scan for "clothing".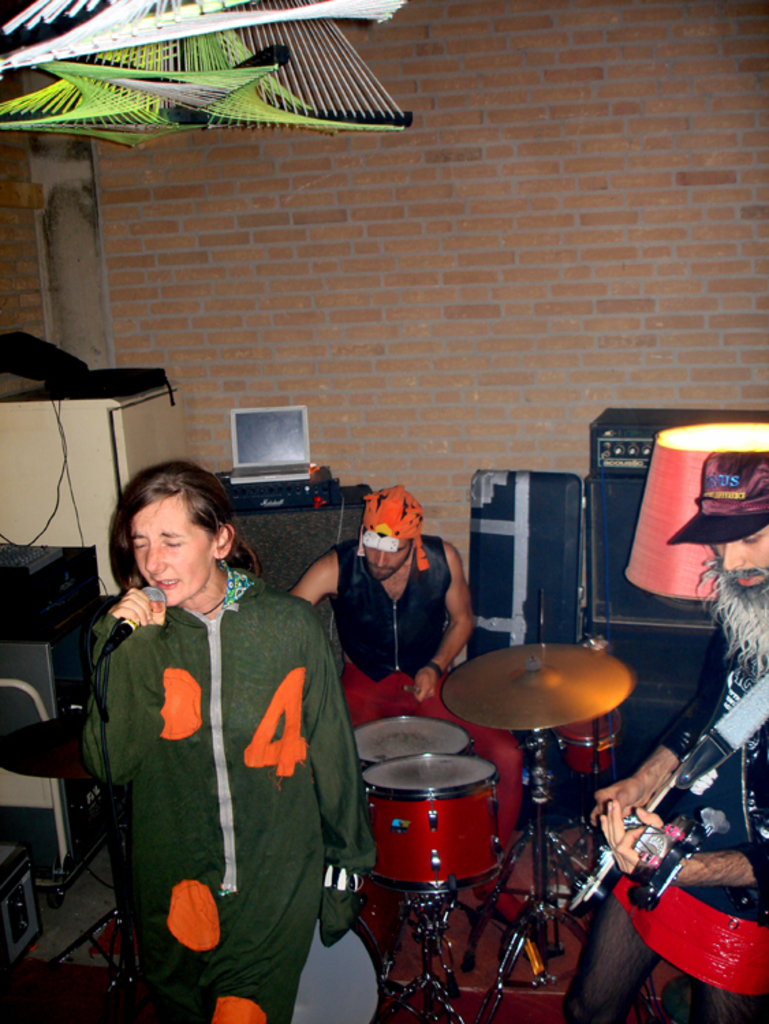
Scan result: 63:579:366:1016.
